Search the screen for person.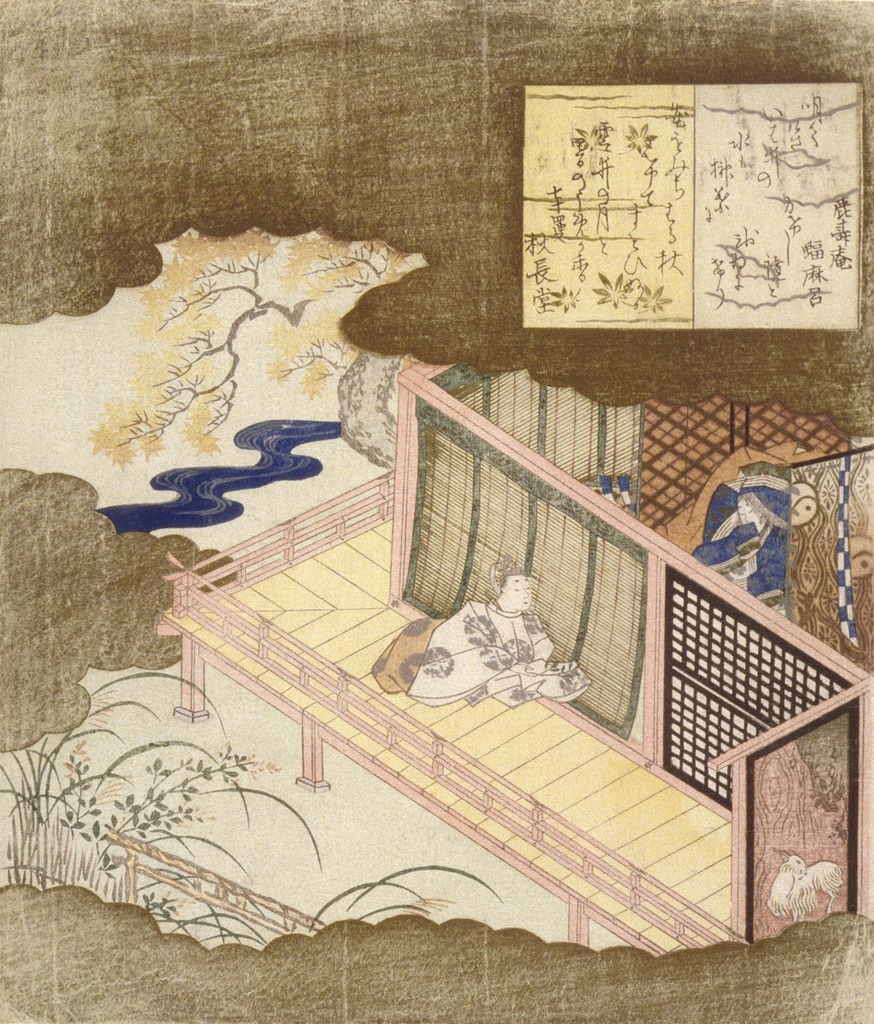
Found at l=378, t=550, r=590, b=715.
